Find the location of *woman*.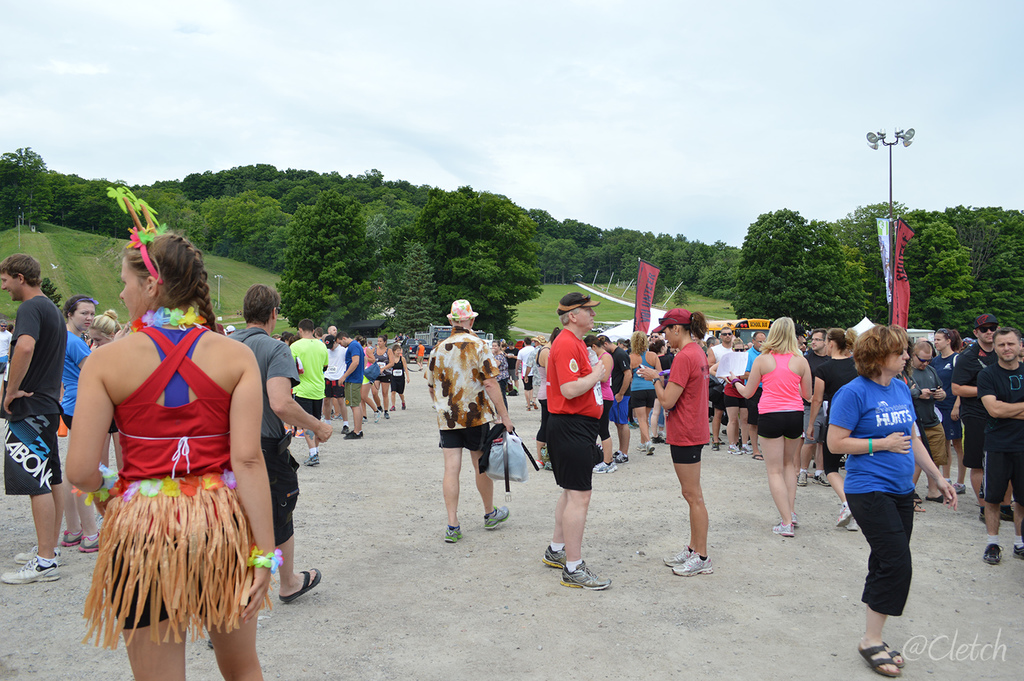
Location: <box>829,324,956,678</box>.
